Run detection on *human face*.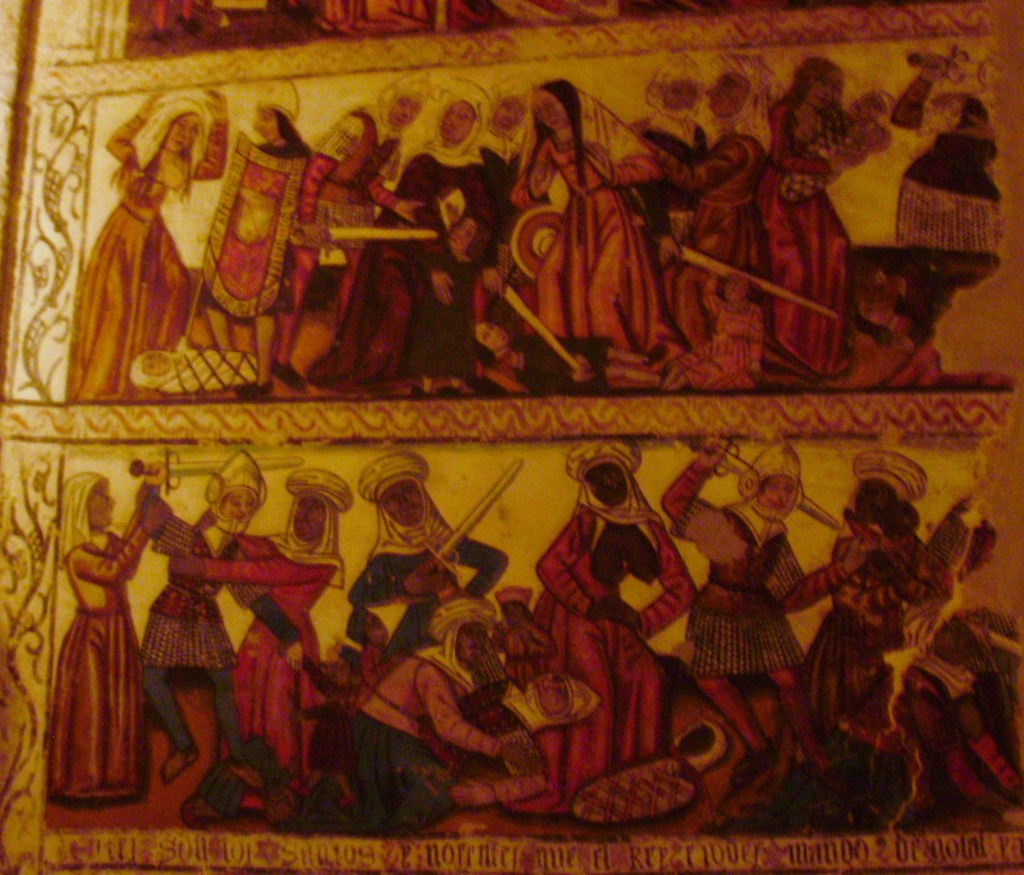
Result: locate(531, 91, 569, 131).
